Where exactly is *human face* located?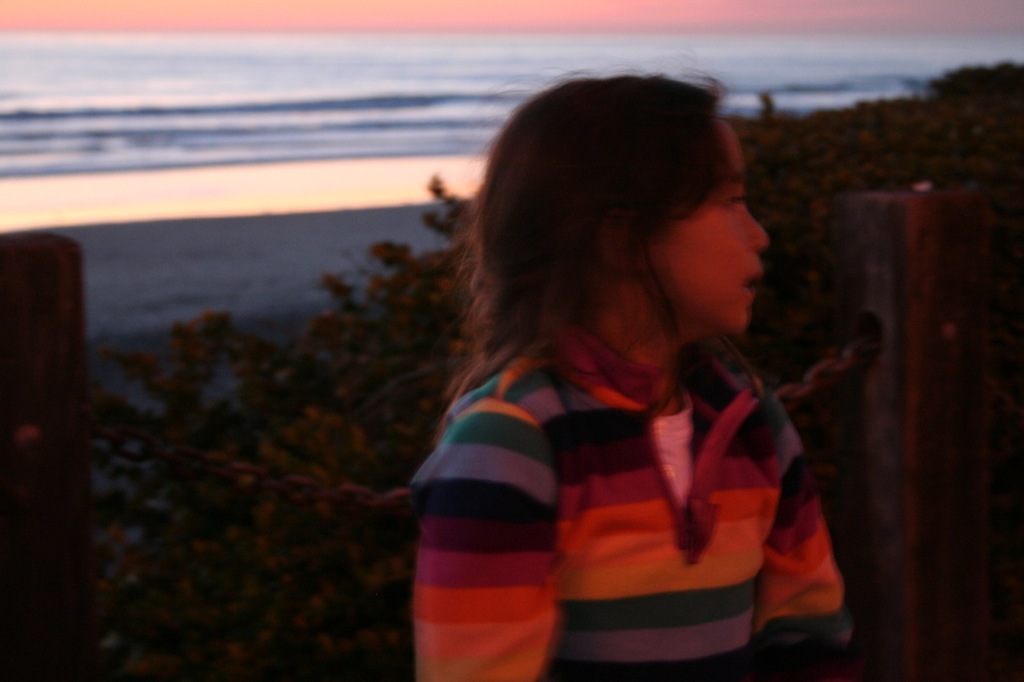
Its bounding box is <region>639, 120, 767, 333</region>.
